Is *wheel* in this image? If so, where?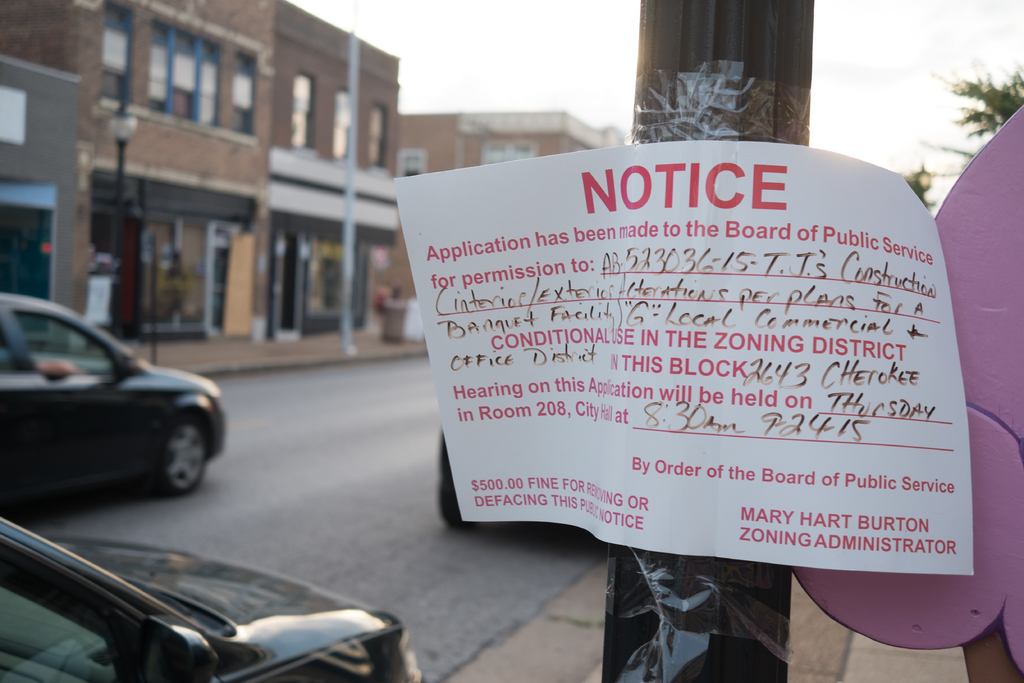
Yes, at <box>437,477,477,528</box>.
